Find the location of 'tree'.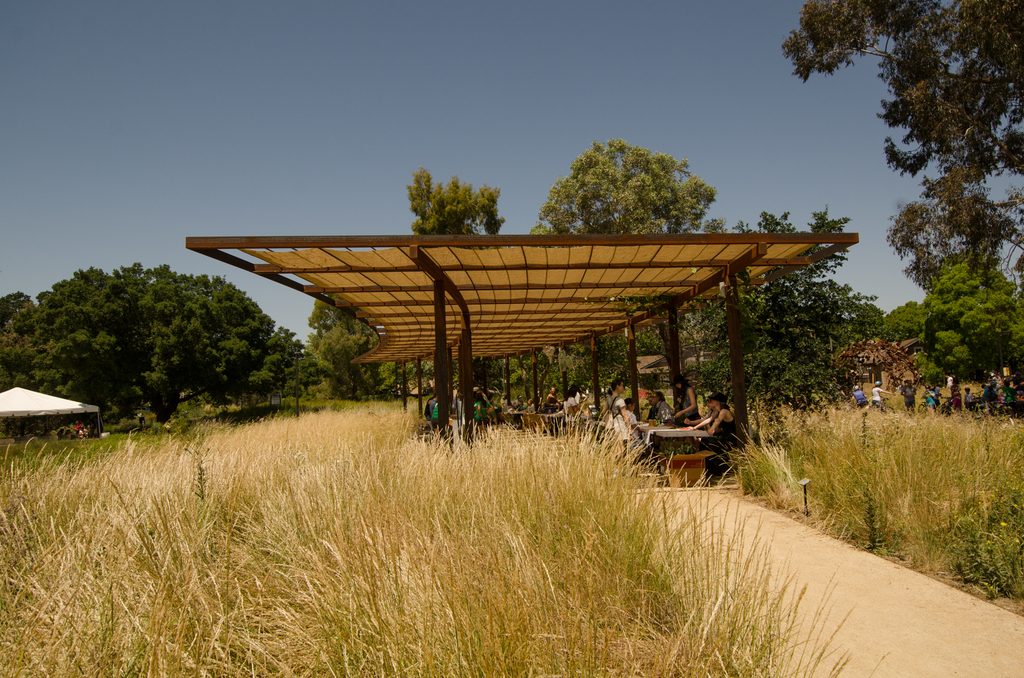
Location: locate(404, 166, 504, 401).
